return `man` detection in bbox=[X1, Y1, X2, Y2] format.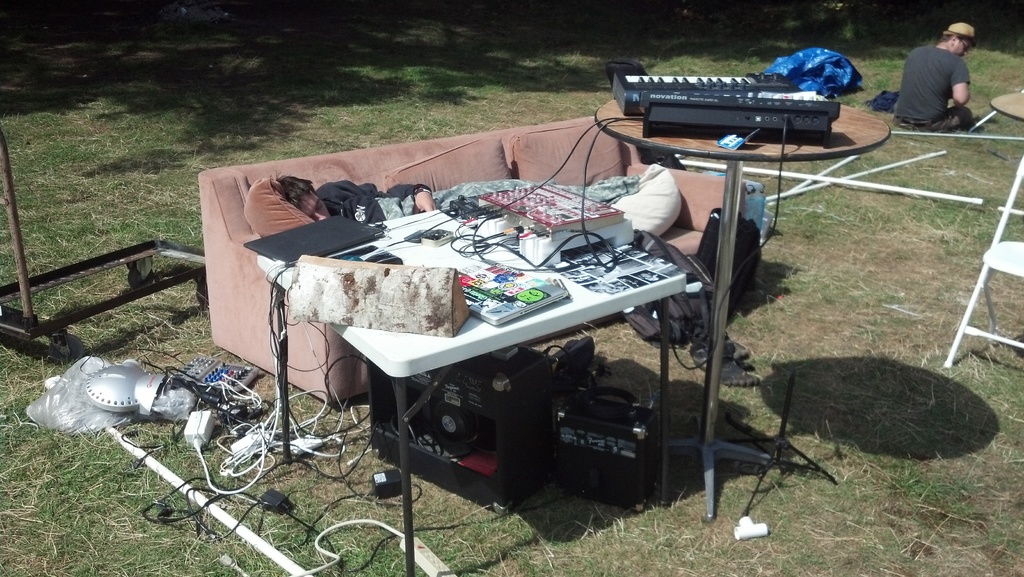
bbox=[273, 172, 440, 223].
